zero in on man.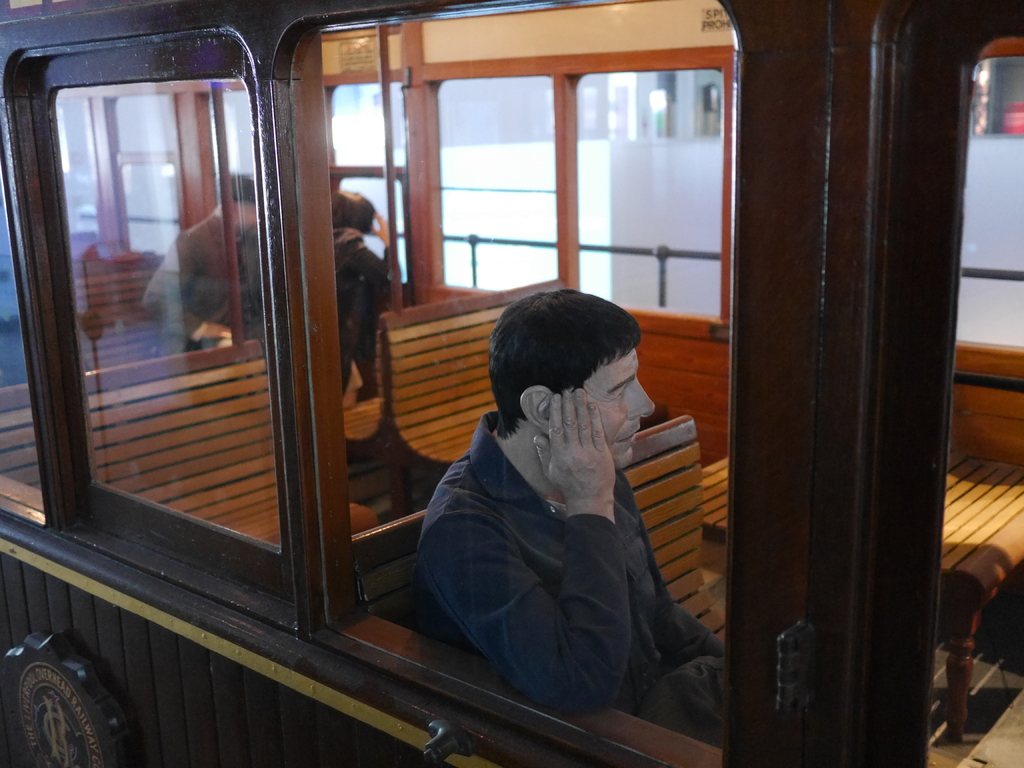
Zeroed in: rect(419, 287, 724, 717).
